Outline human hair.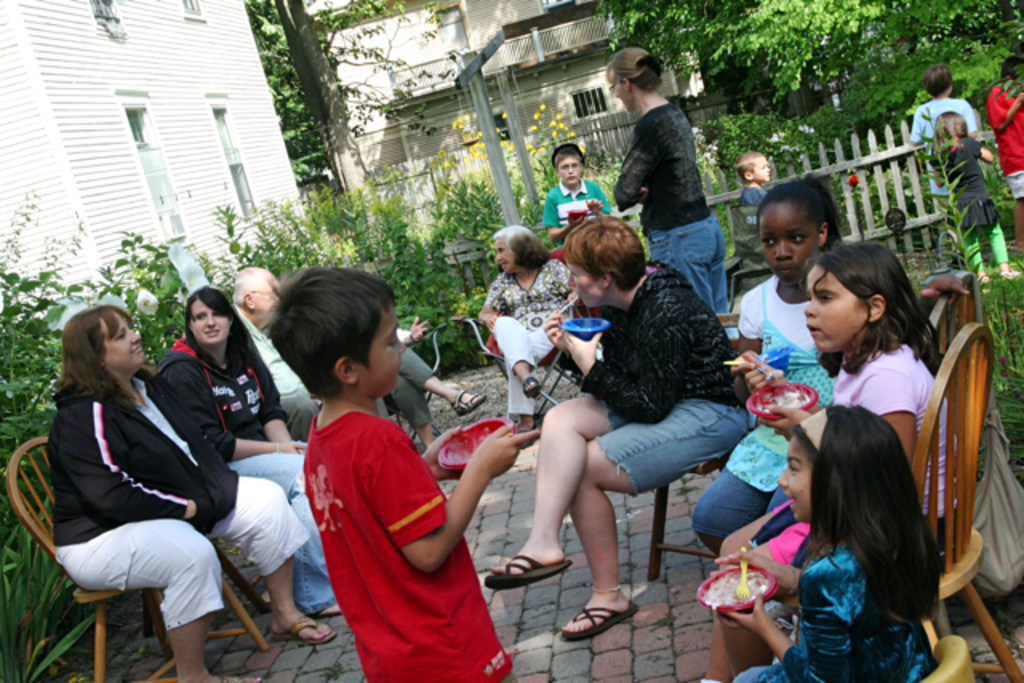
Outline: 51,296,150,403.
